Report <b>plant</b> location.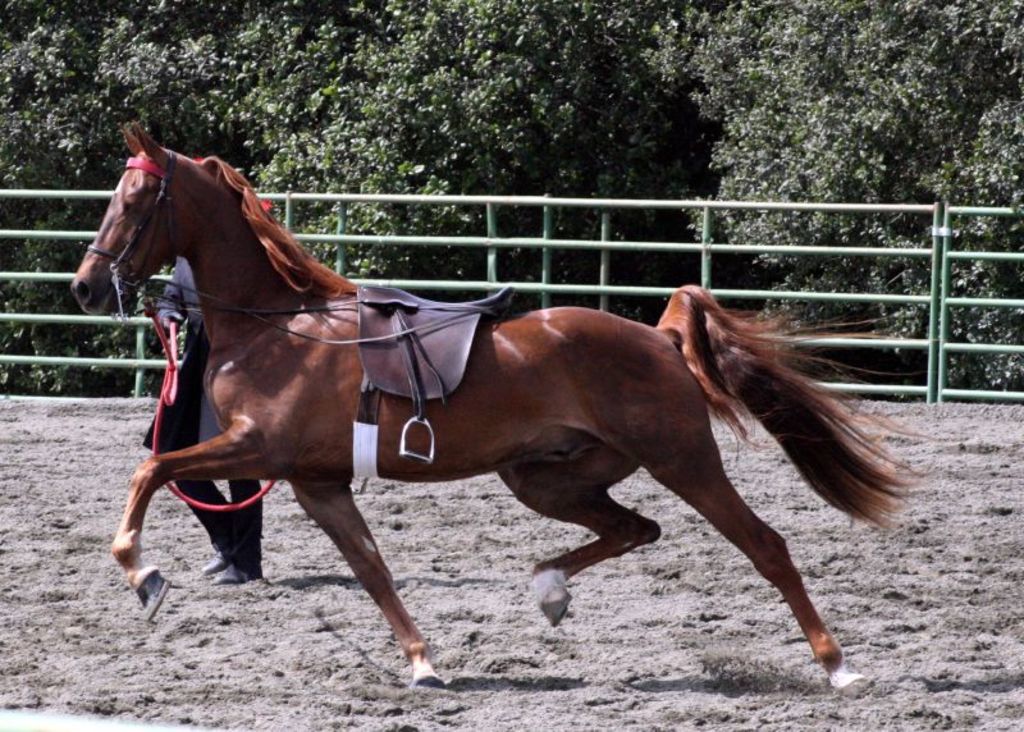
Report: l=700, t=654, r=813, b=688.
